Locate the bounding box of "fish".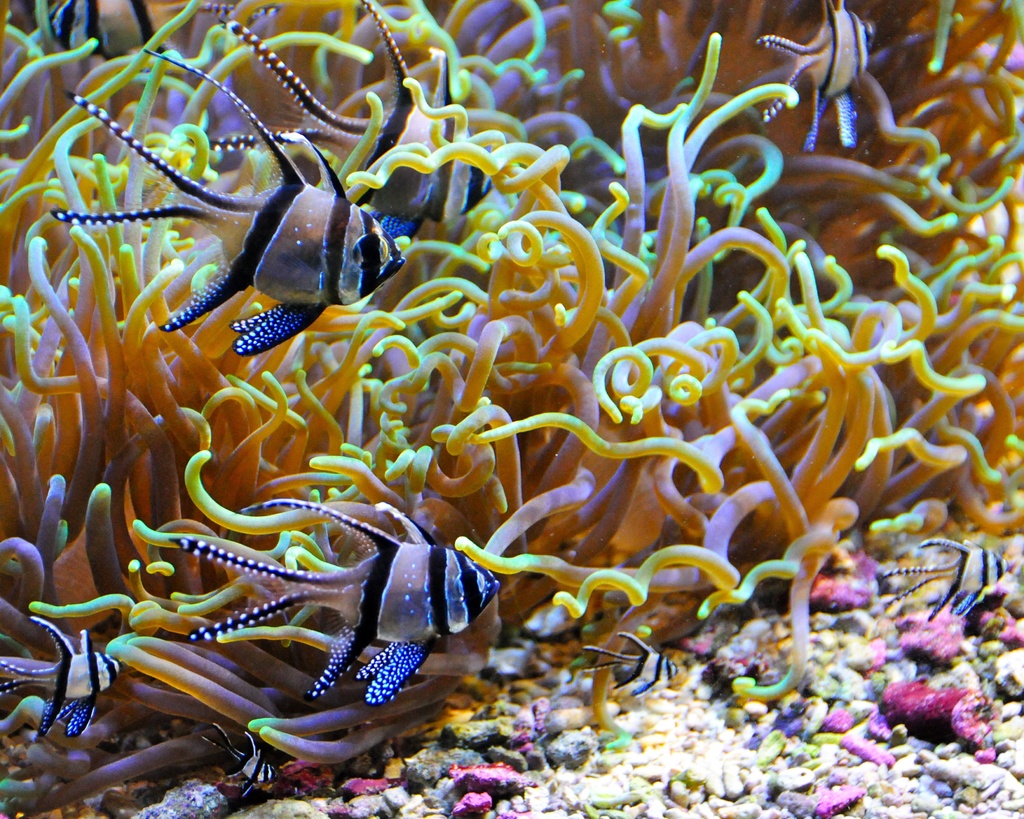
Bounding box: <region>883, 530, 1010, 623</region>.
